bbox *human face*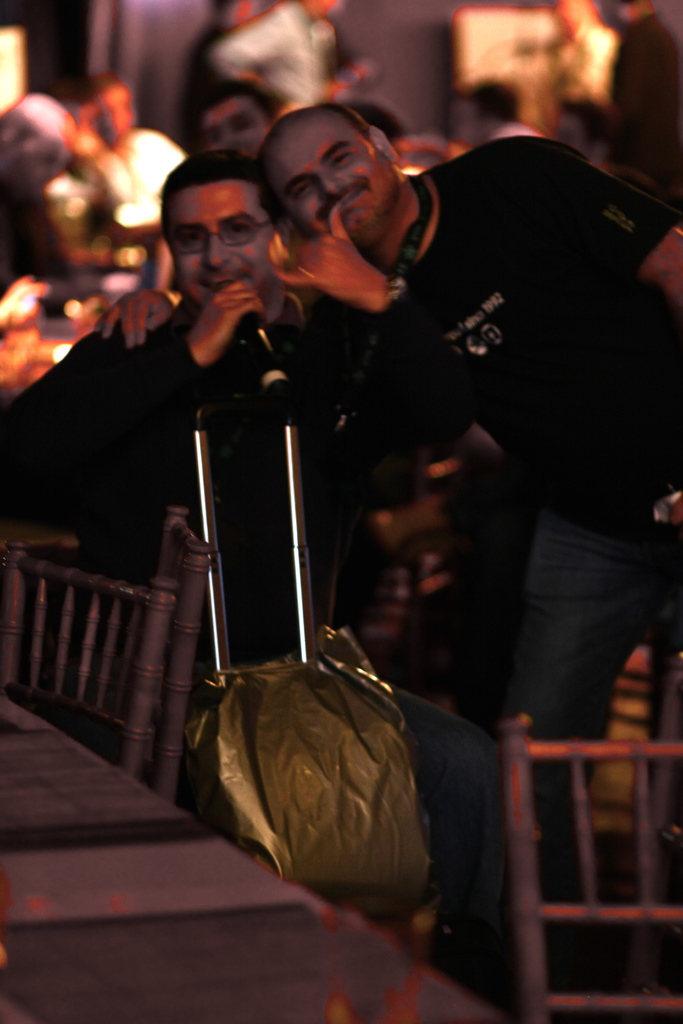
box(268, 104, 401, 232)
